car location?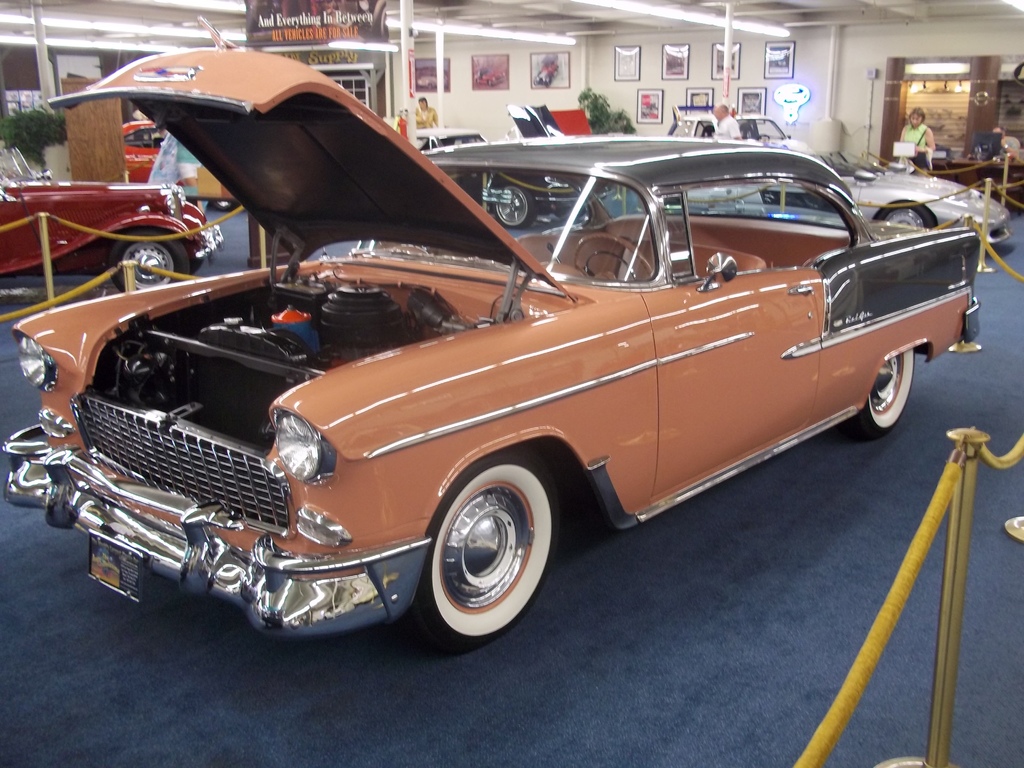
locate(659, 100, 1012, 257)
